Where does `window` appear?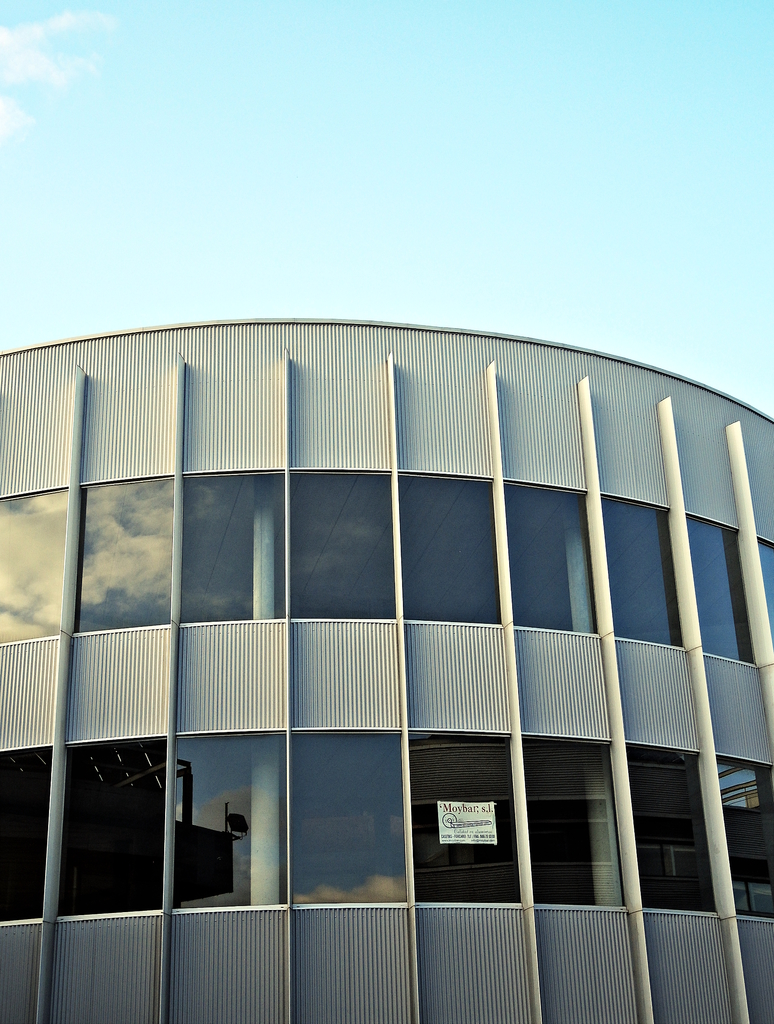
Appears at detection(0, 746, 49, 930).
